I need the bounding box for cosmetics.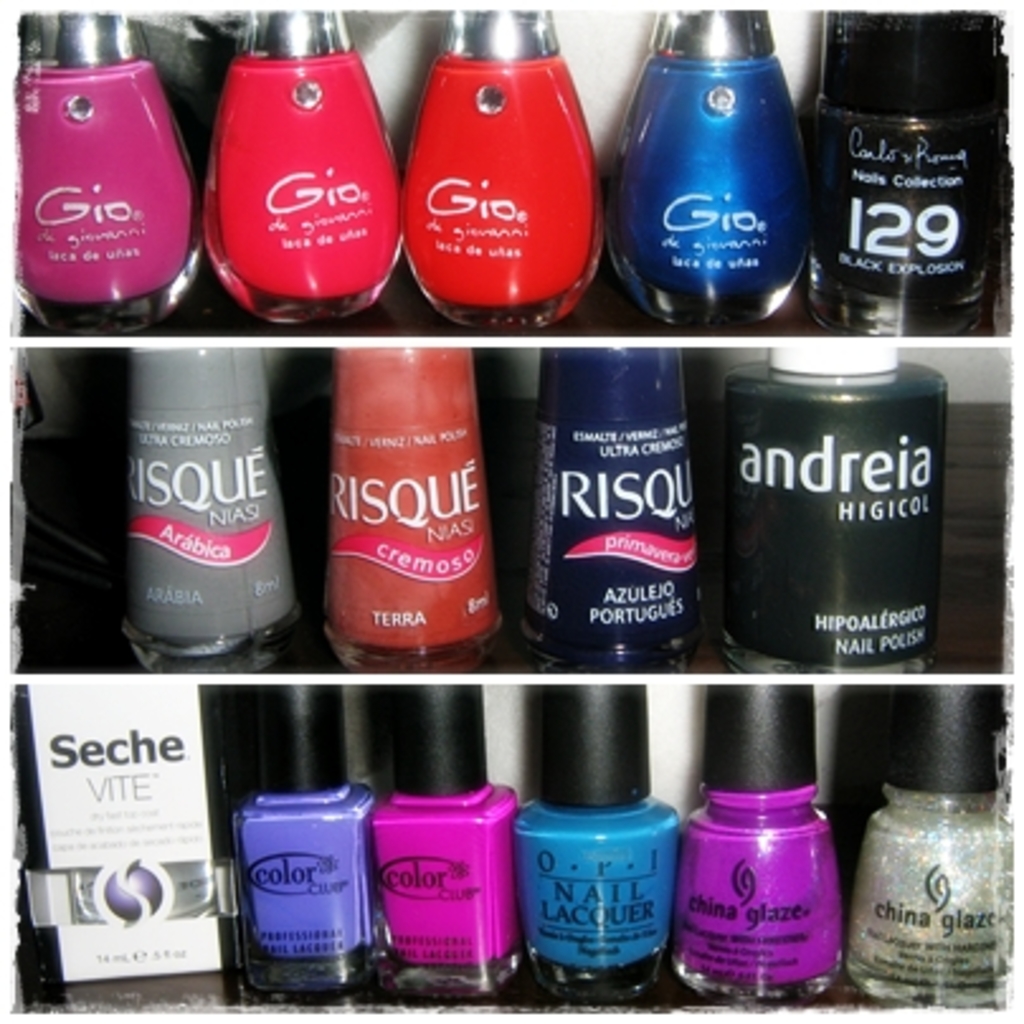
Here it is: 30/684/215/983.
